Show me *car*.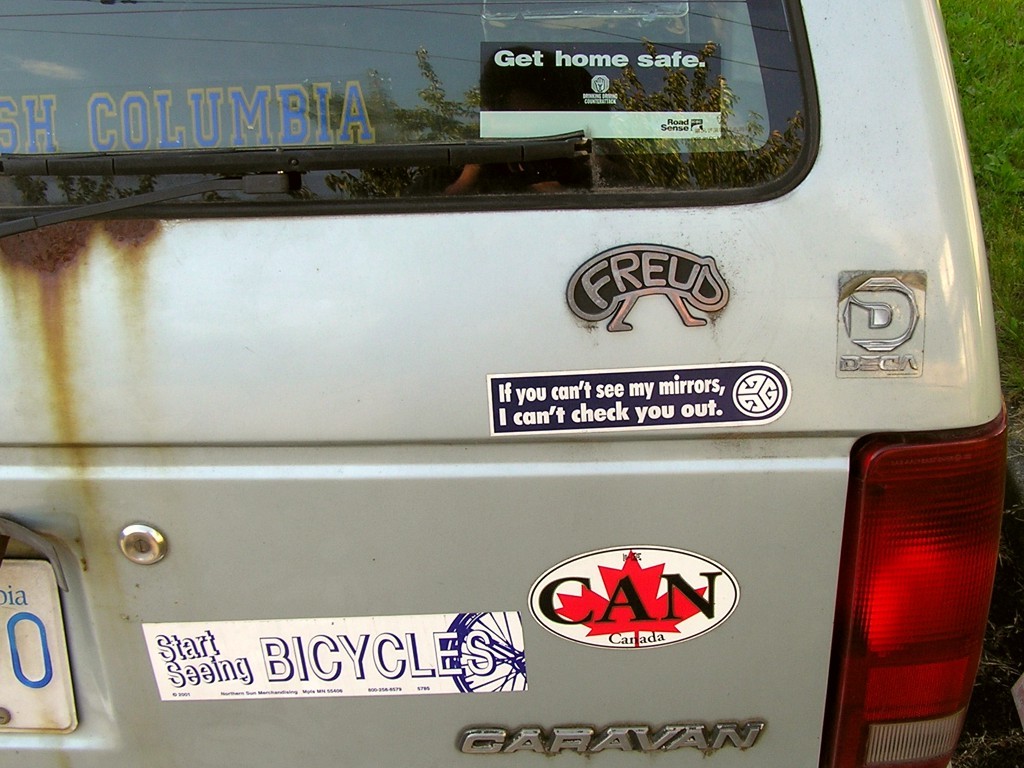
*car* is here: locate(0, 0, 1011, 767).
